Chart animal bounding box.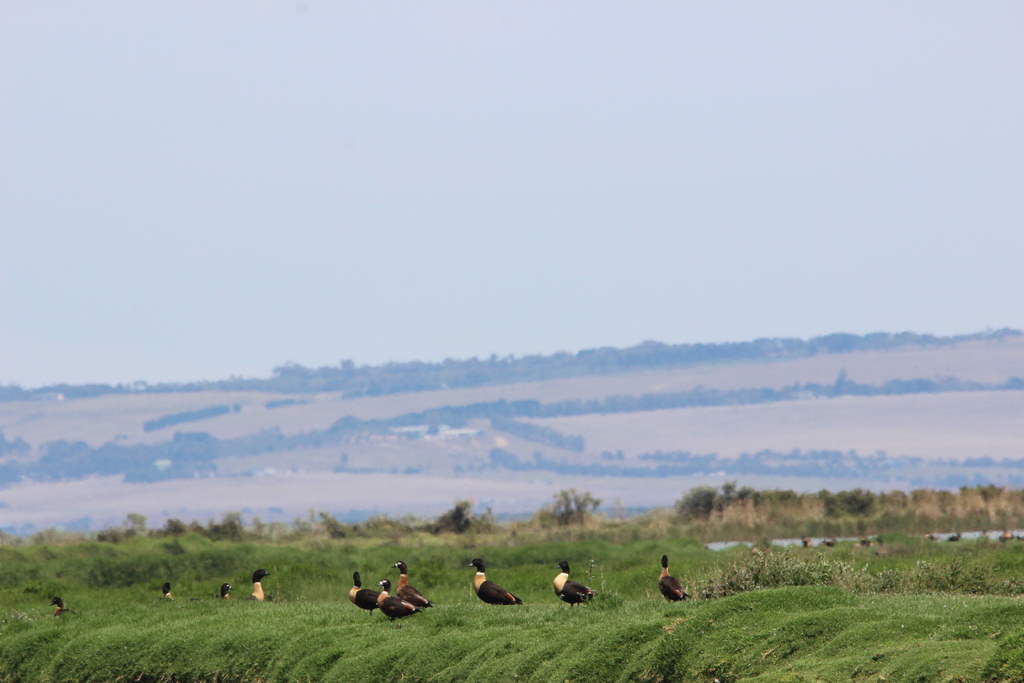
Charted: box=[559, 562, 595, 604].
